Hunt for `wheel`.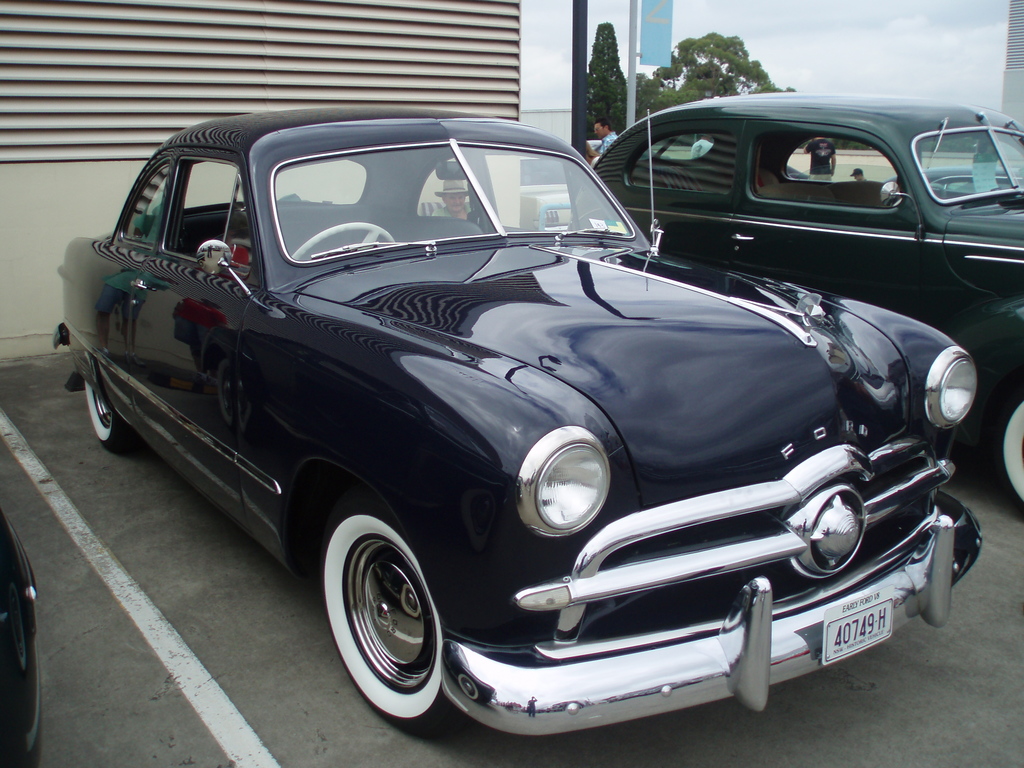
Hunted down at <bbox>81, 369, 129, 440</bbox>.
